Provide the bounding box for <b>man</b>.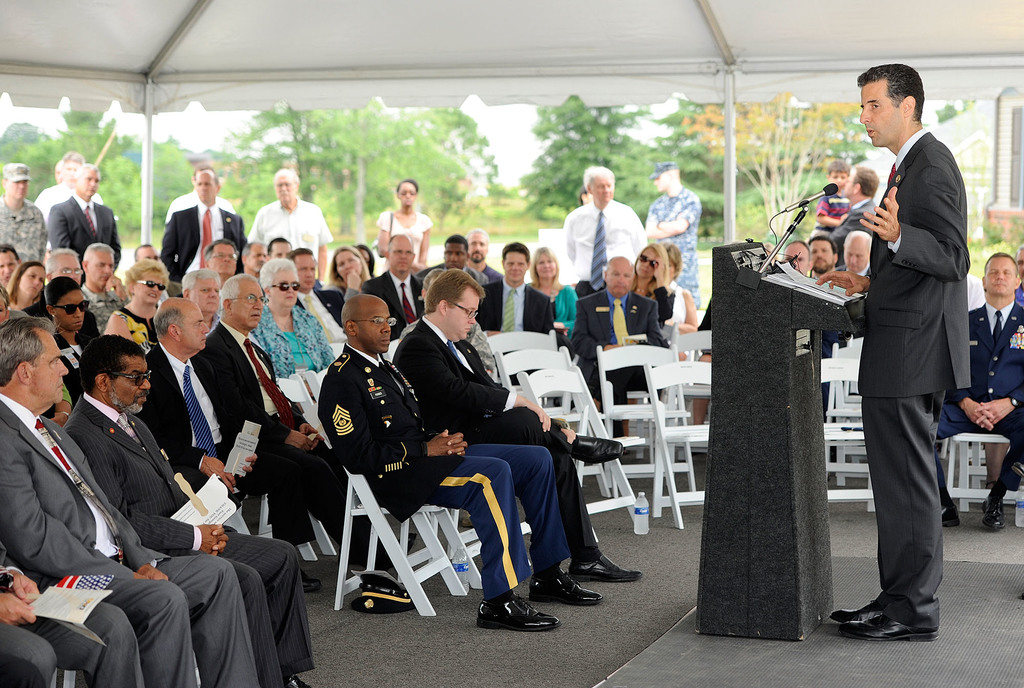
[x1=65, y1=338, x2=314, y2=687].
